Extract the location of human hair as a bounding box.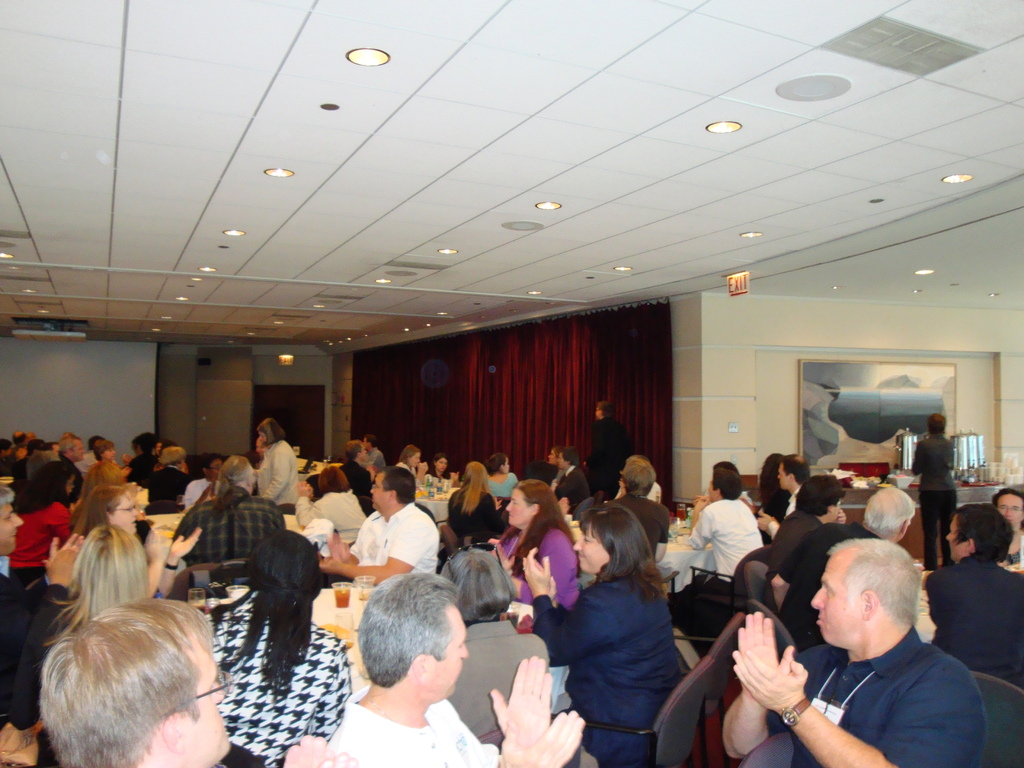
x1=598 y1=399 x2=616 y2=417.
